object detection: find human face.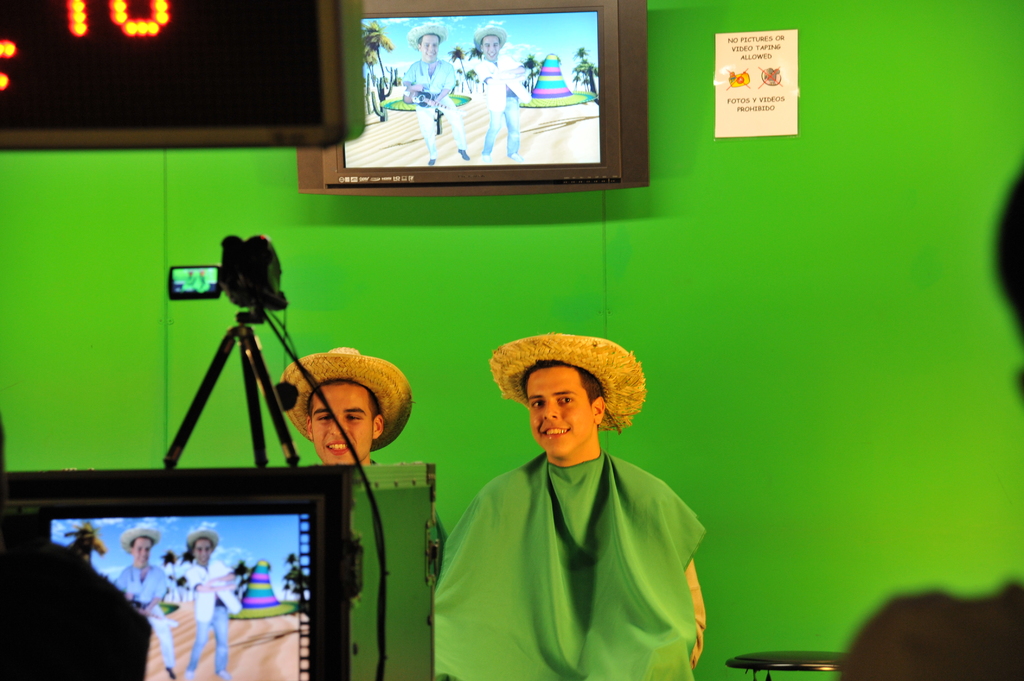
bbox=(307, 381, 381, 459).
